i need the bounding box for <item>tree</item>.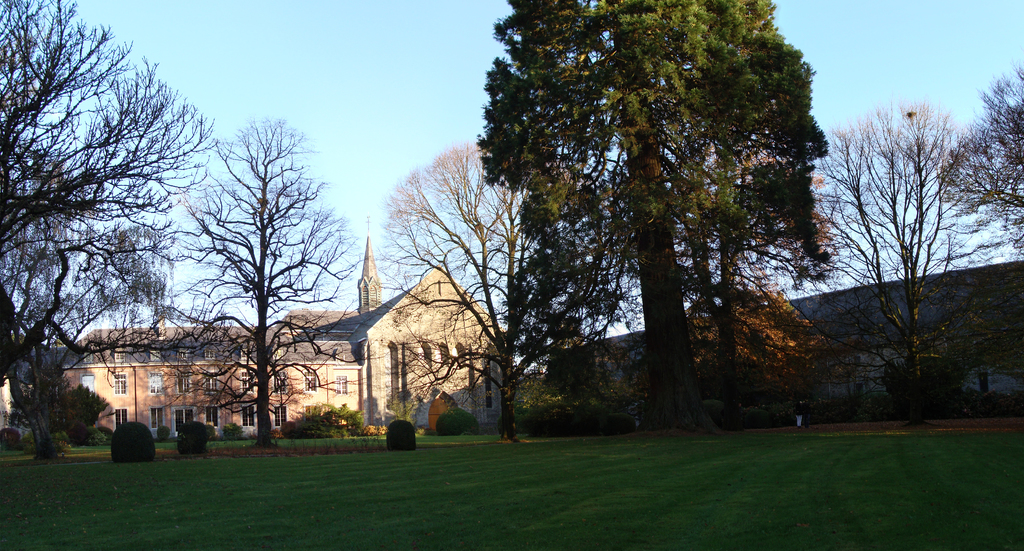
Here it is: {"x1": 197, "y1": 109, "x2": 365, "y2": 427}.
